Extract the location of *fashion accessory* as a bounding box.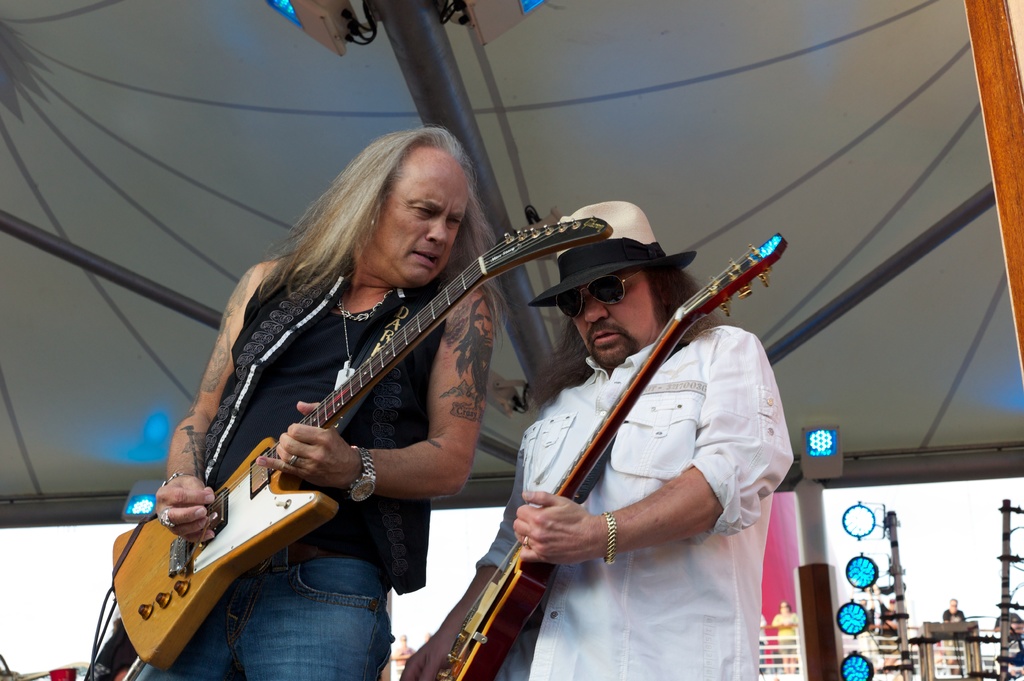
x1=337 y1=289 x2=392 y2=324.
